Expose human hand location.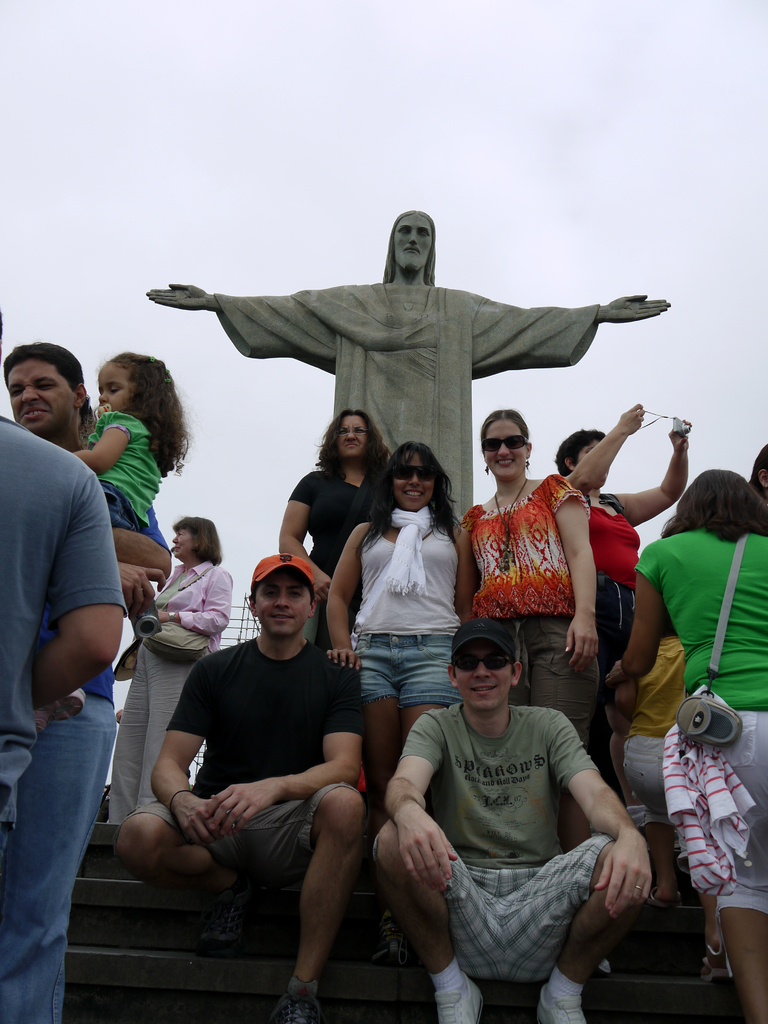
Exposed at rect(160, 609, 168, 621).
